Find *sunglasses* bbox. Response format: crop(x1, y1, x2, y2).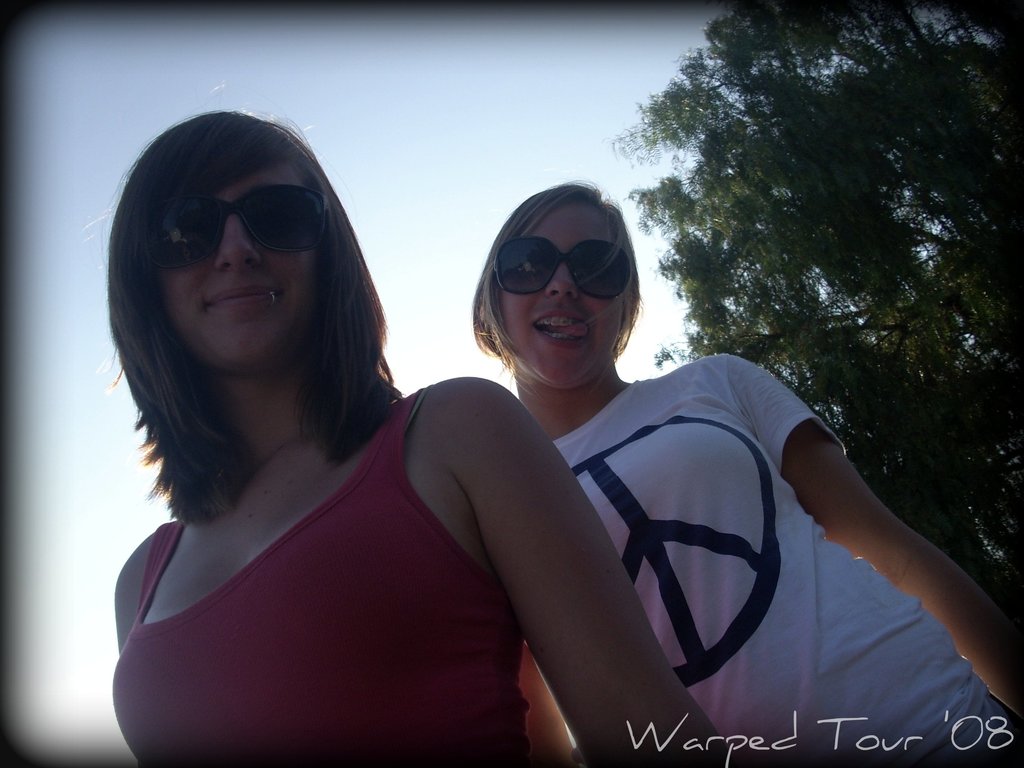
crop(138, 182, 329, 268).
